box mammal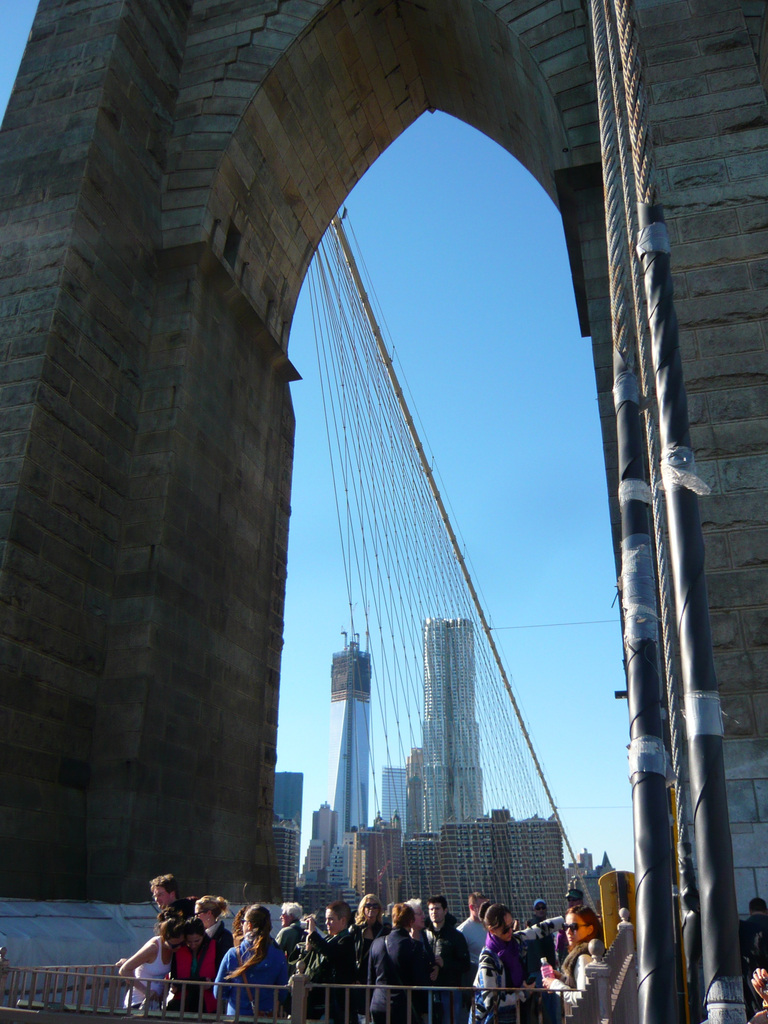
Rect(348, 891, 392, 1022)
